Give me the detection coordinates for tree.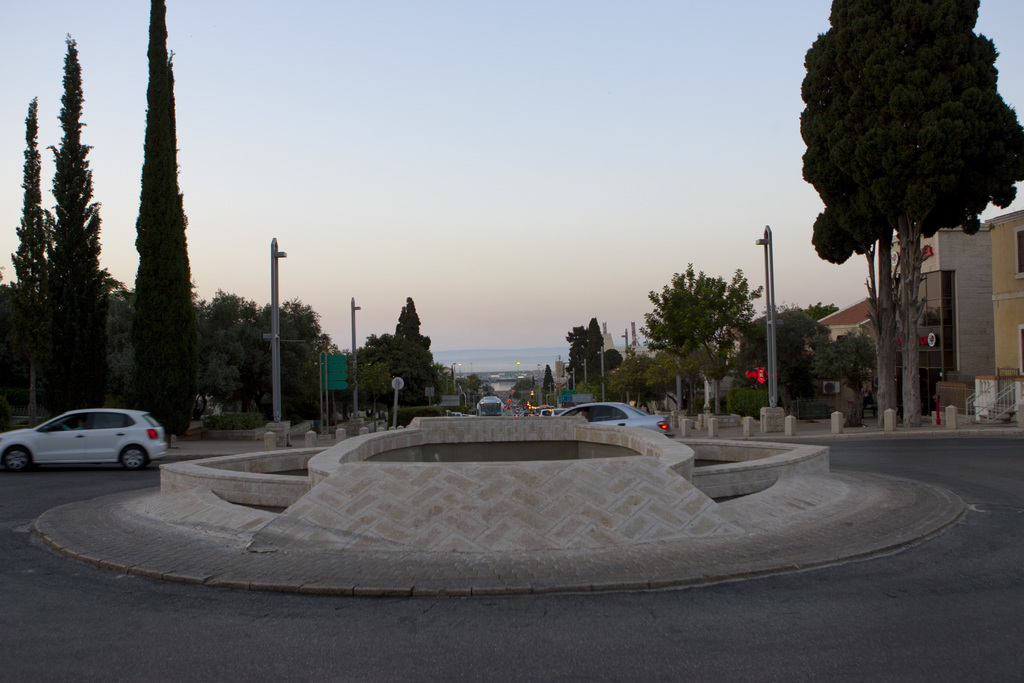
{"x1": 637, "y1": 264, "x2": 765, "y2": 414}.
